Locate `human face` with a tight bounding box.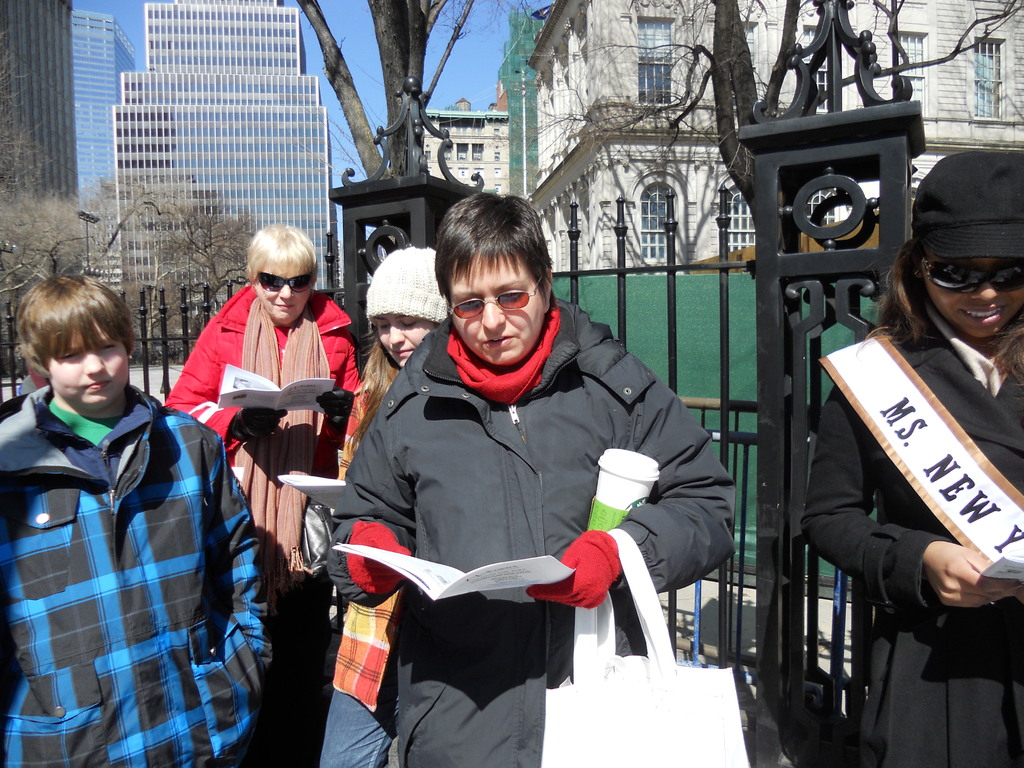
region(444, 260, 541, 368).
